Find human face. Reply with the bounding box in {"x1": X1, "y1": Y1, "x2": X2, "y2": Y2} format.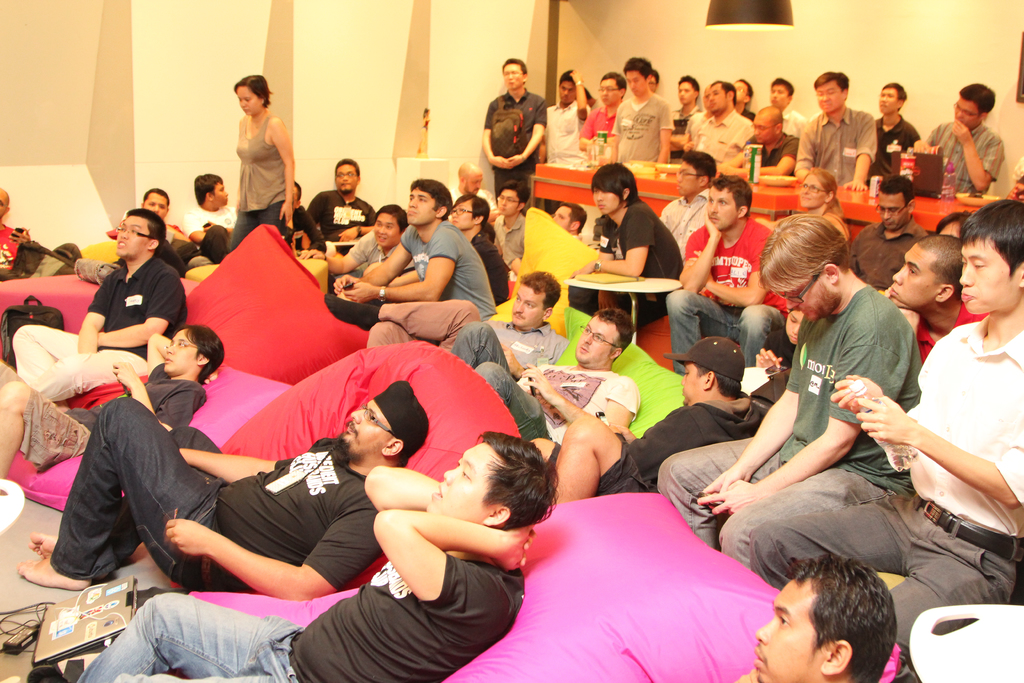
{"x1": 709, "y1": 81, "x2": 728, "y2": 110}.
